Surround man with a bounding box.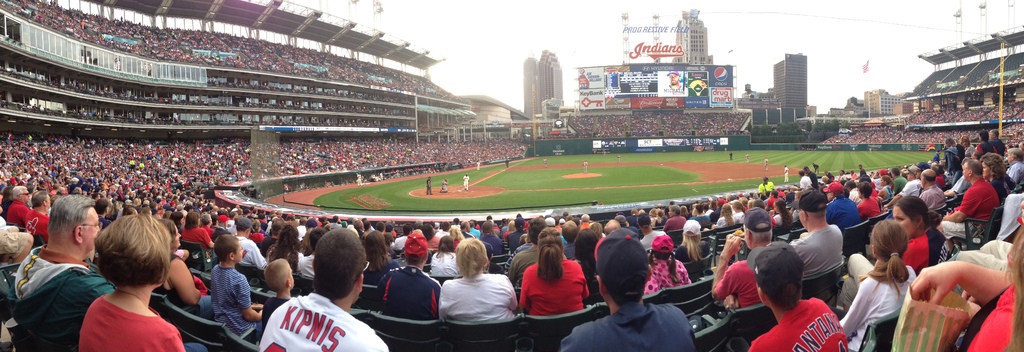
pyautogui.locateOnScreen(943, 138, 967, 188).
